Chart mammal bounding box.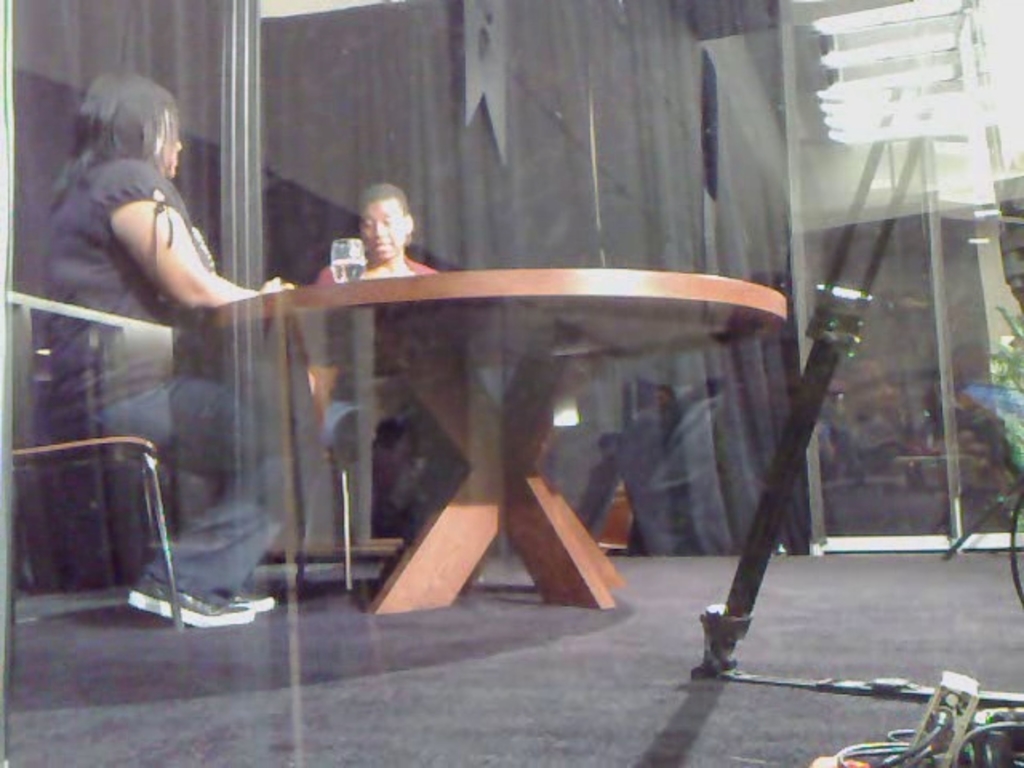
Charted: <bbox>629, 382, 683, 565</bbox>.
